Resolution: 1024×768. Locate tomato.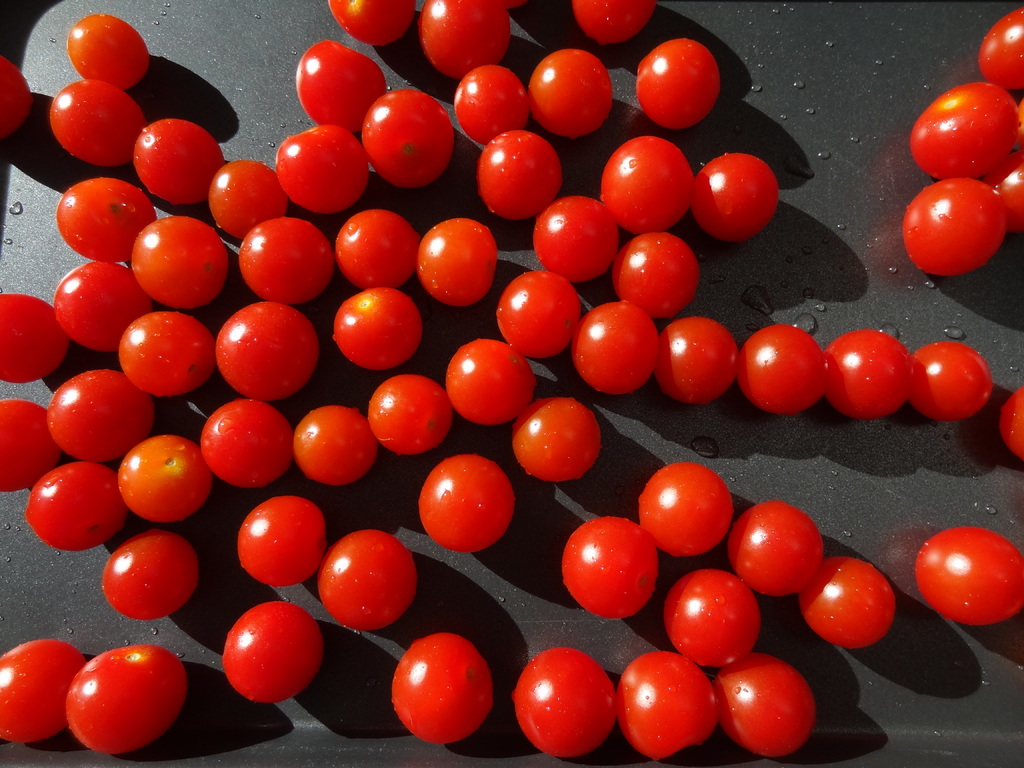
BBox(66, 10, 149, 83).
